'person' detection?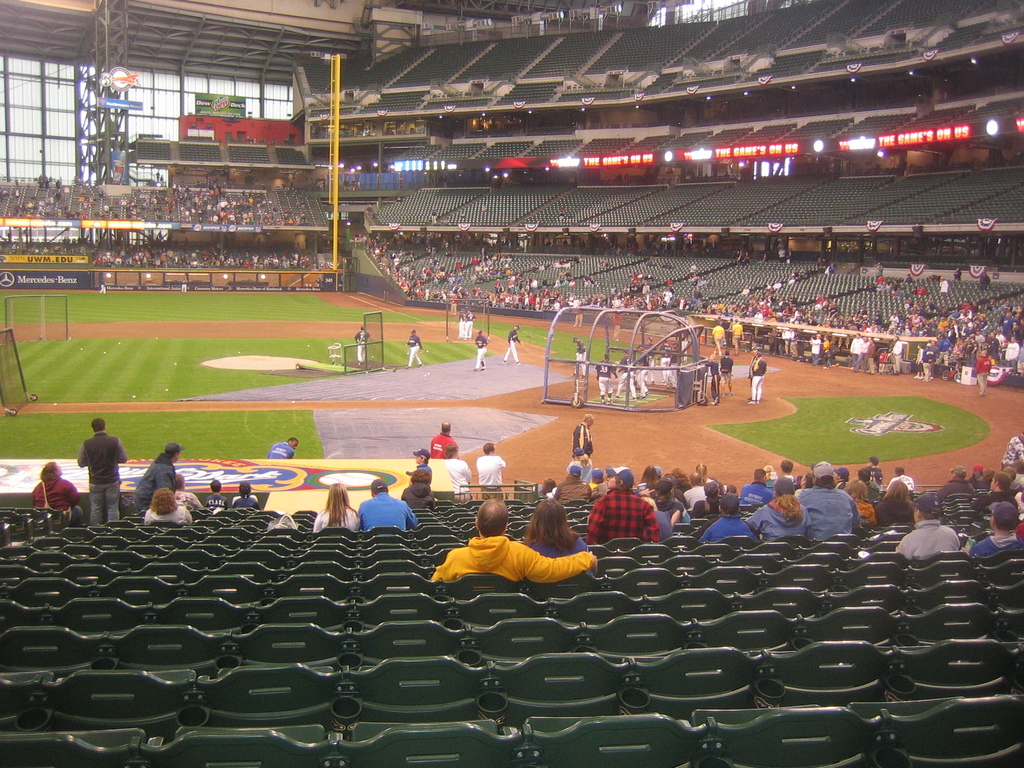
bbox=[662, 507, 680, 528]
